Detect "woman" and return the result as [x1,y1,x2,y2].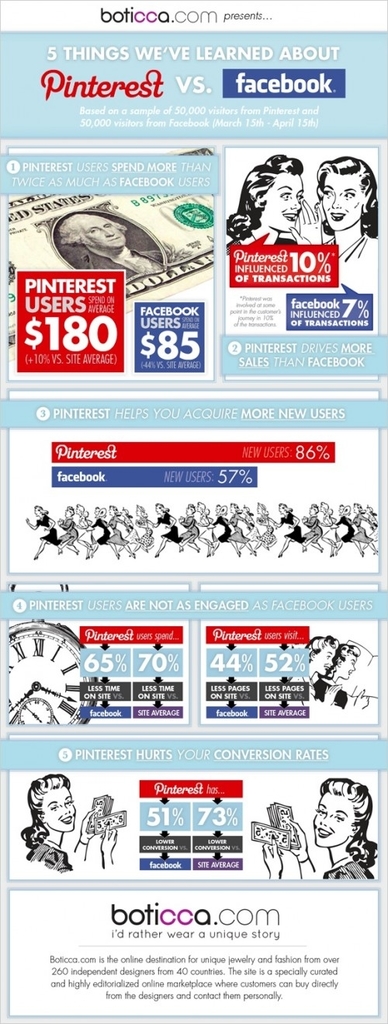
[314,644,369,712].
